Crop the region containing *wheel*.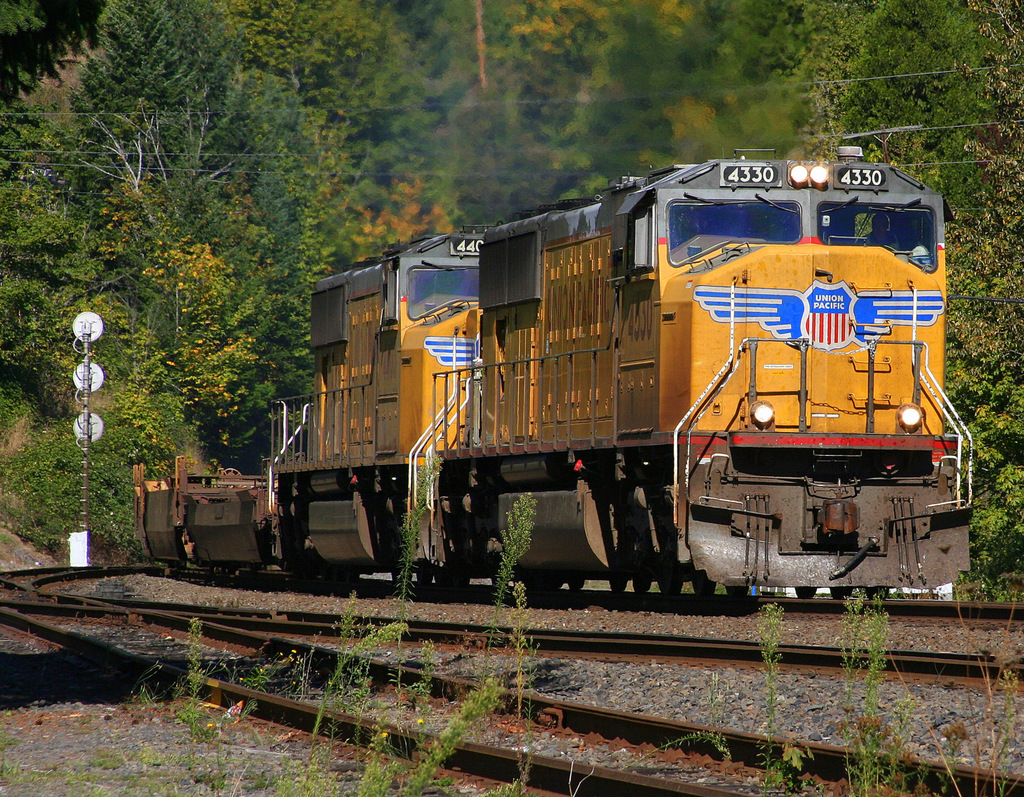
Crop region: l=632, t=569, r=657, b=593.
